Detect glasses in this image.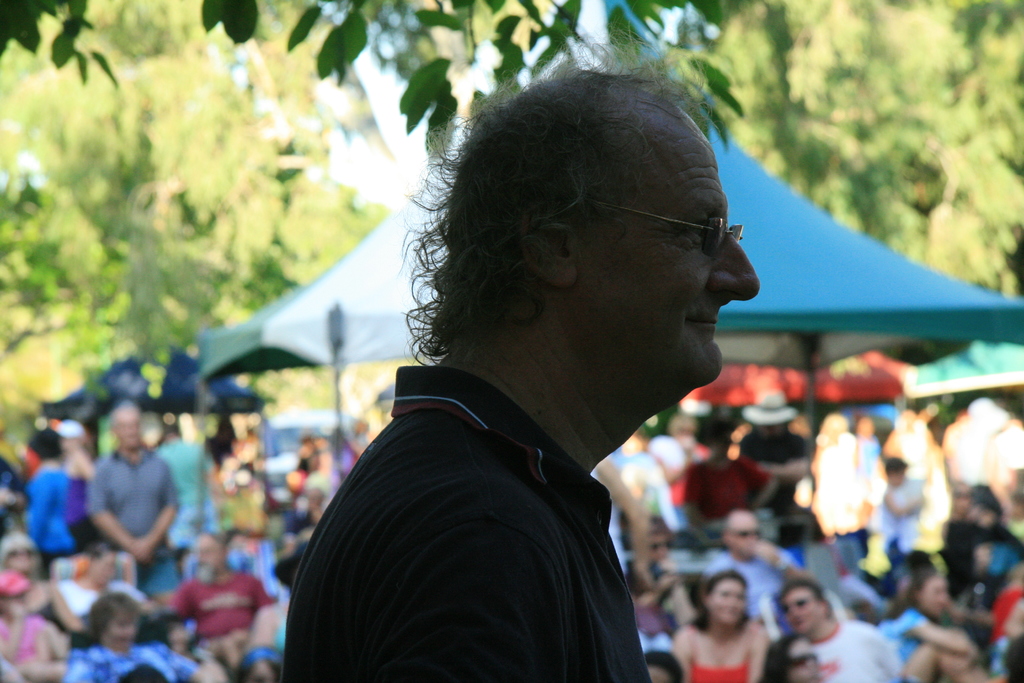
Detection: [left=645, top=541, right=672, bottom=558].
